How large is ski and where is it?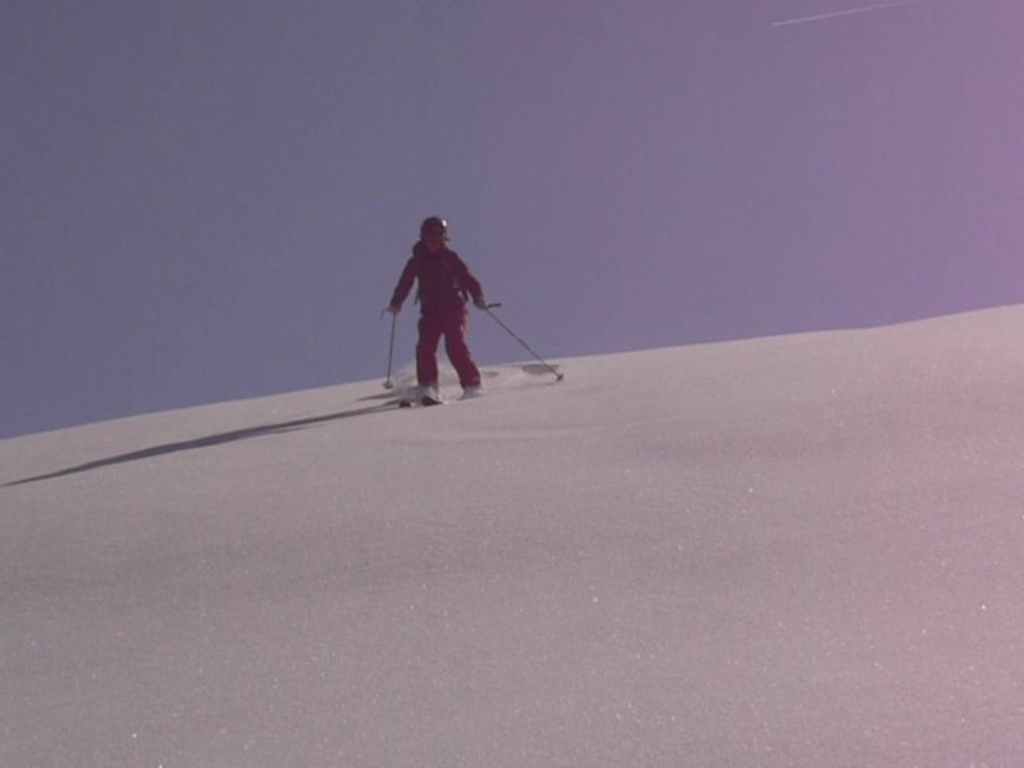
Bounding box: 387/366/458/418.
